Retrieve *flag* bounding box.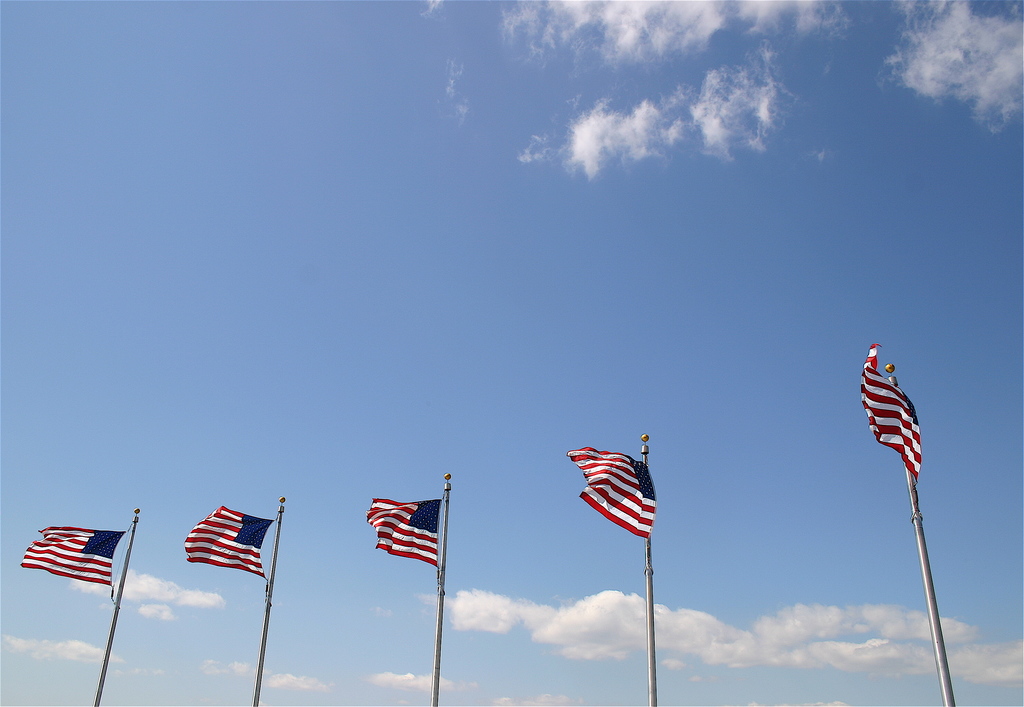
Bounding box: 853, 346, 931, 482.
